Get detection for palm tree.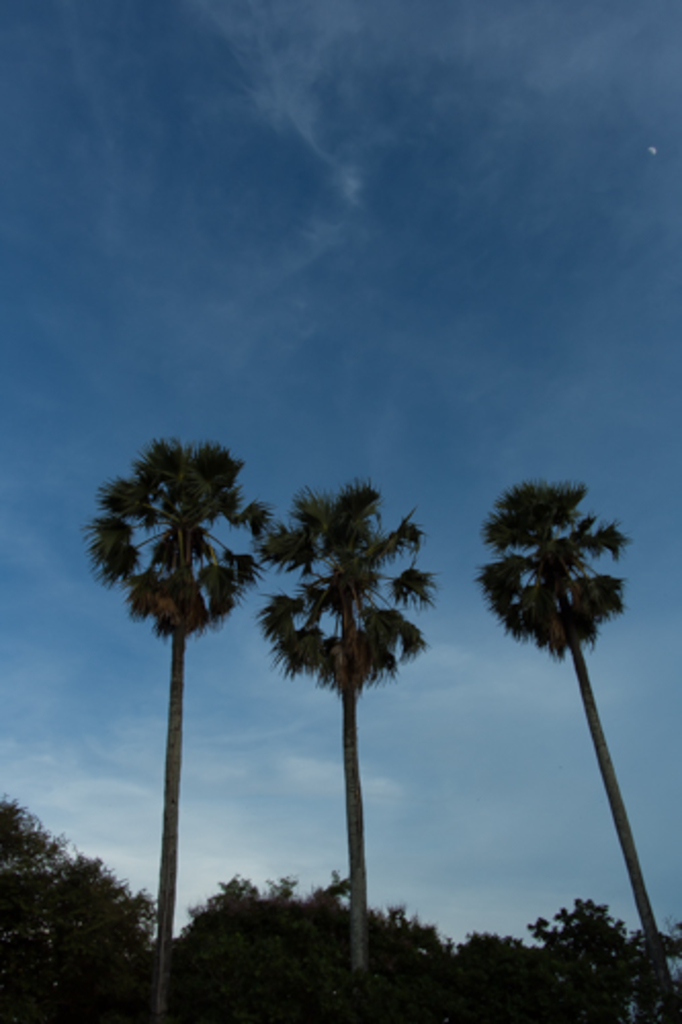
Detection: left=494, top=465, right=651, bottom=965.
